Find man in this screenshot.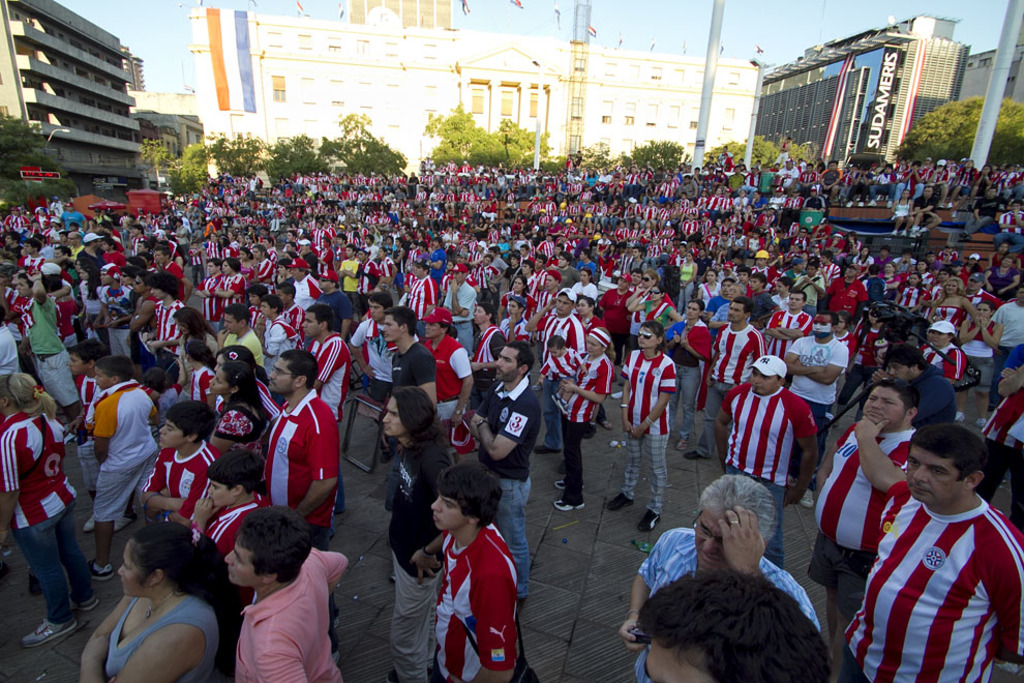
The bounding box for man is 633,570,838,682.
